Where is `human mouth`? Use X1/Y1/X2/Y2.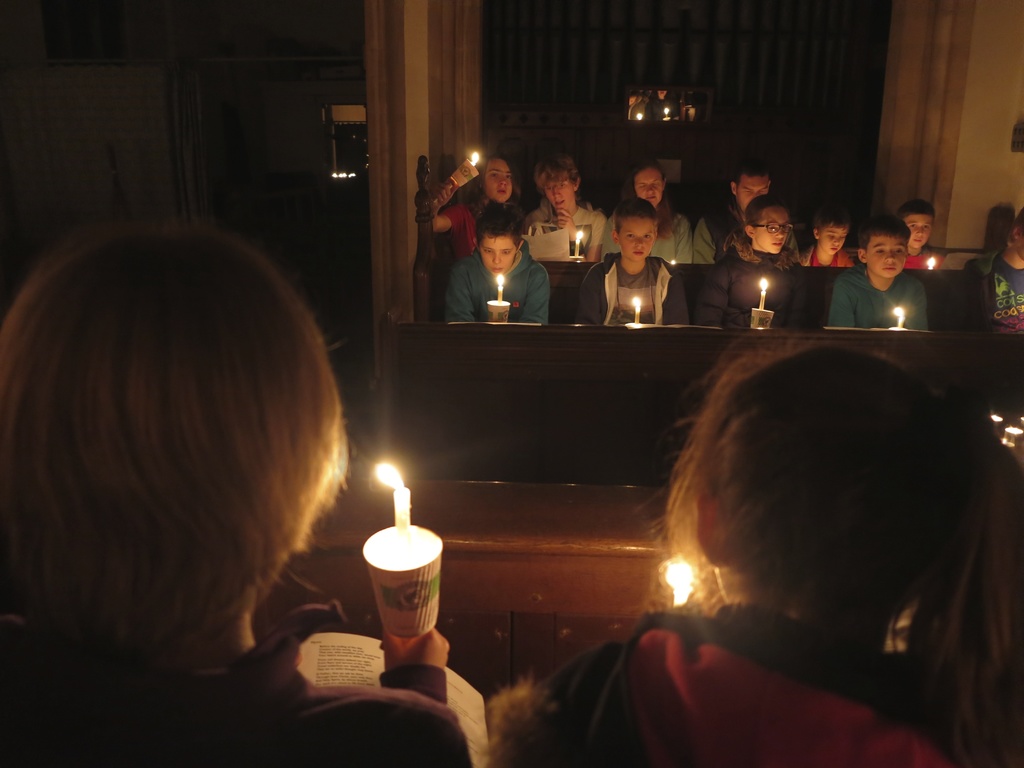
499/188/505/196.
